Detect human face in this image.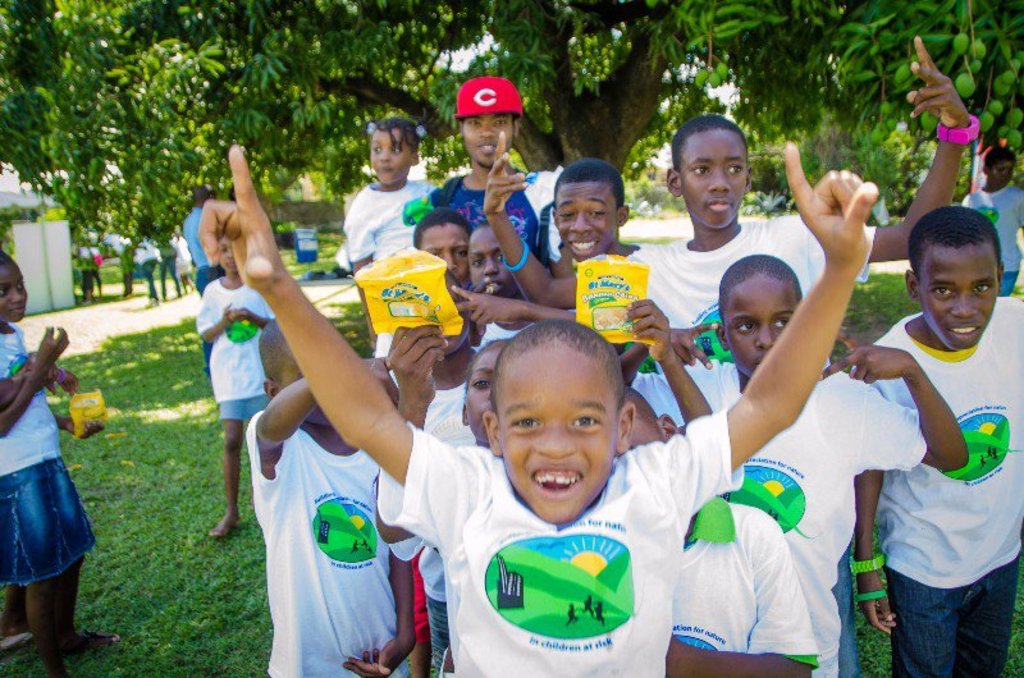
Detection: pyautogui.locateOnScreen(550, 183, 623, 253).
